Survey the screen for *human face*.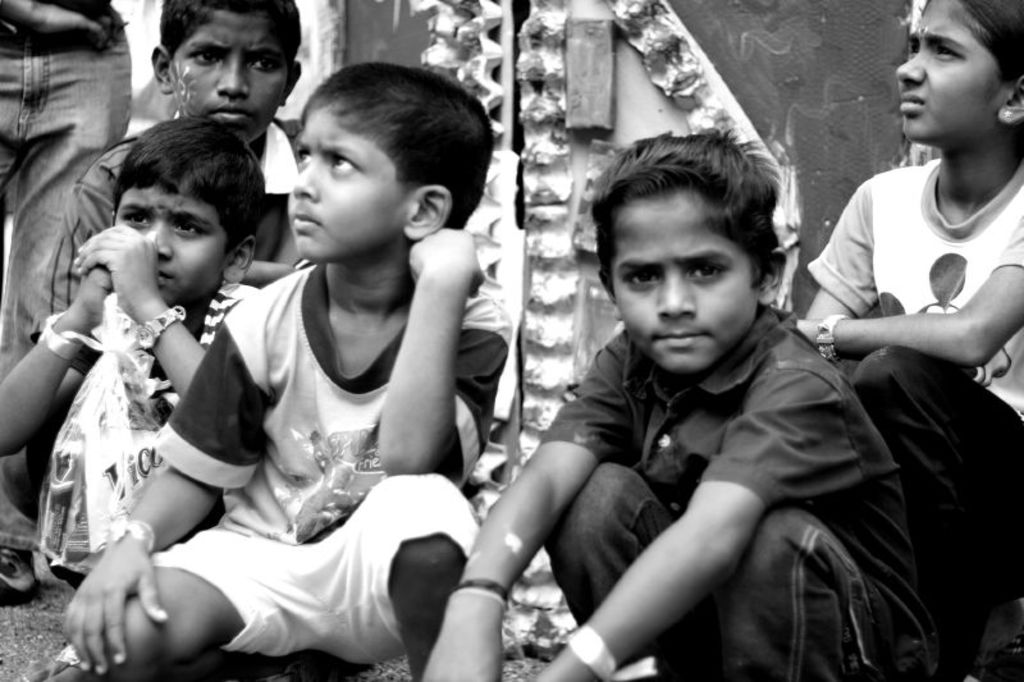
Survey found: 618, 196, 750, 376.
